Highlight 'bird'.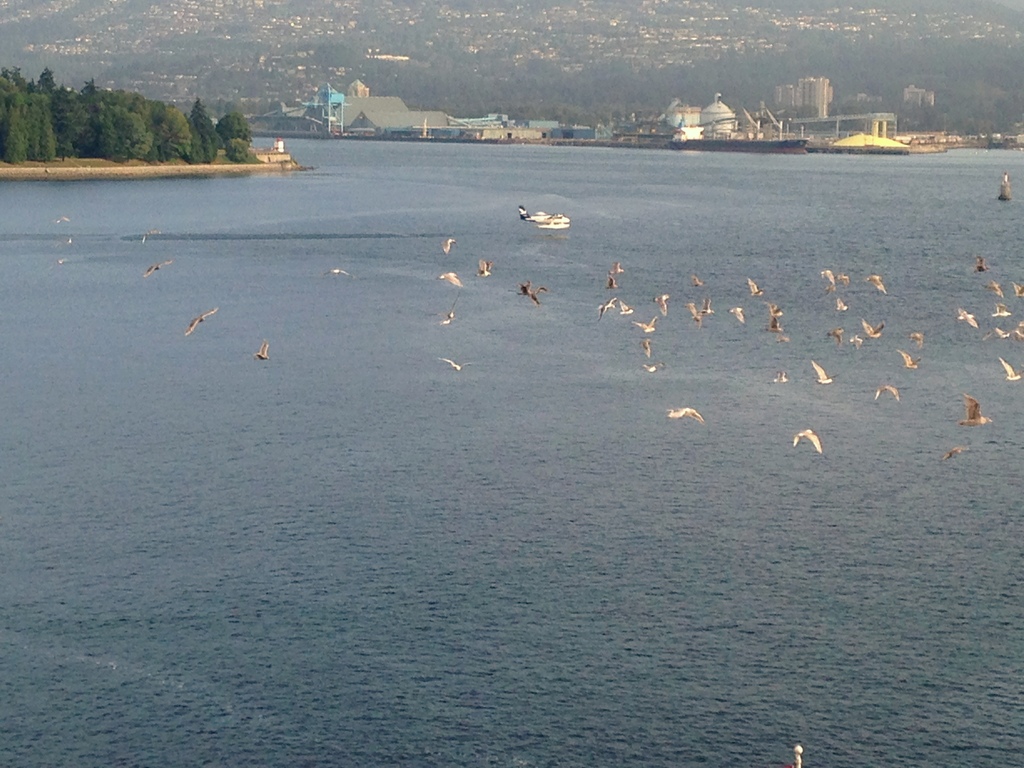
Highlighted region: [left=822, top=284, right=839, bottom=292].
